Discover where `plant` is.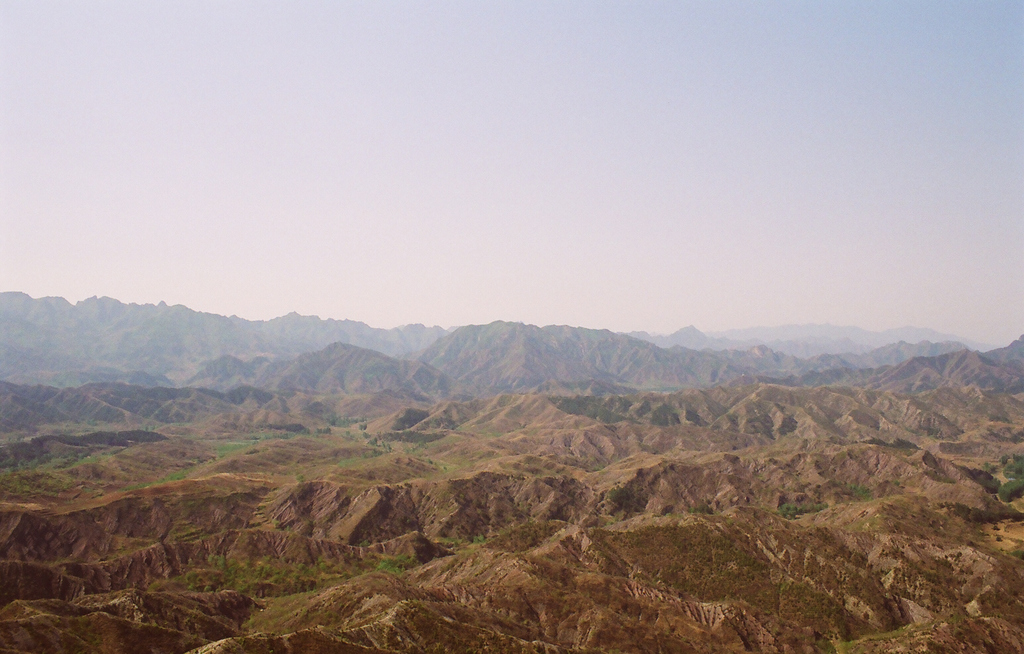
Discovered at 260, 423, 303, 444.
